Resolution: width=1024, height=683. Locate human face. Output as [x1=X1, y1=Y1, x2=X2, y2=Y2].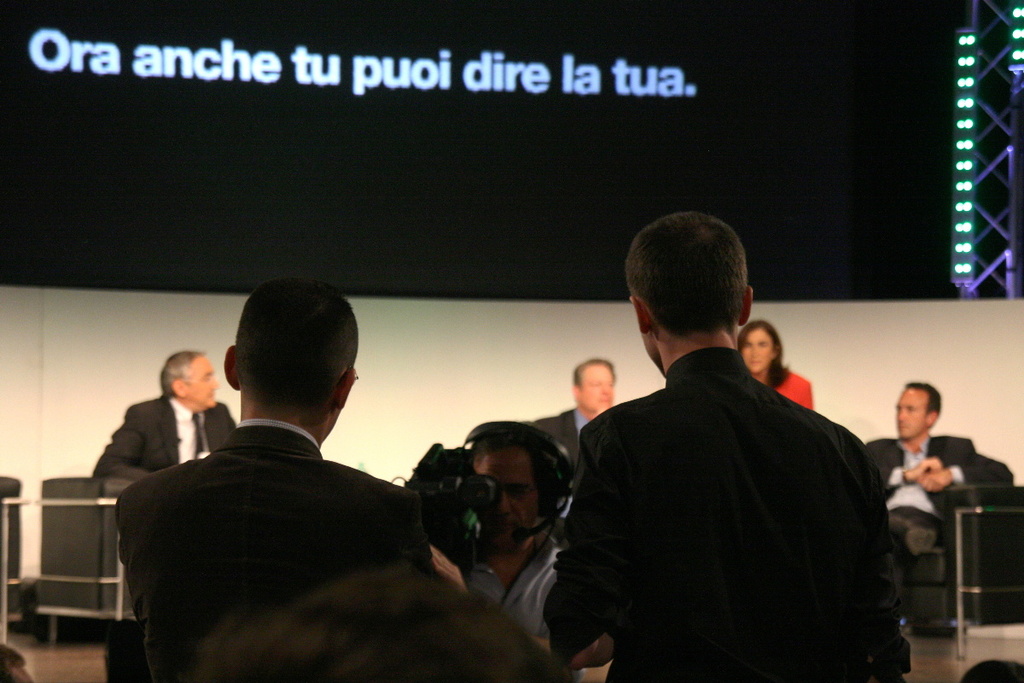
[x1=186, y1=355, x2=219, y2=407].
